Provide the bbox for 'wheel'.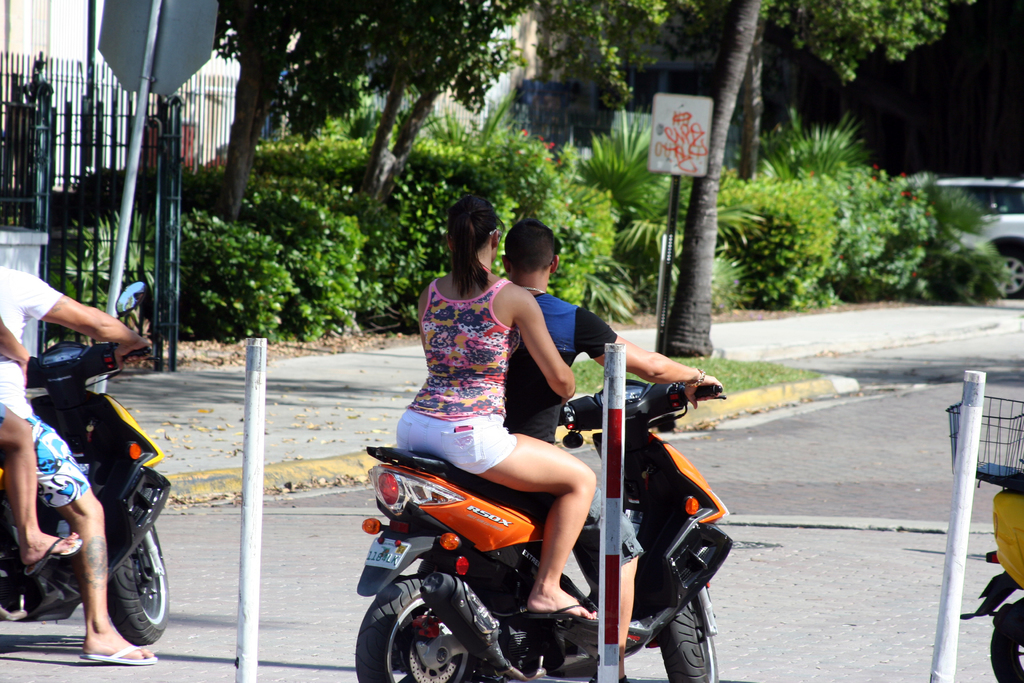
[left=110, top=539, right=168, bottom=646].
